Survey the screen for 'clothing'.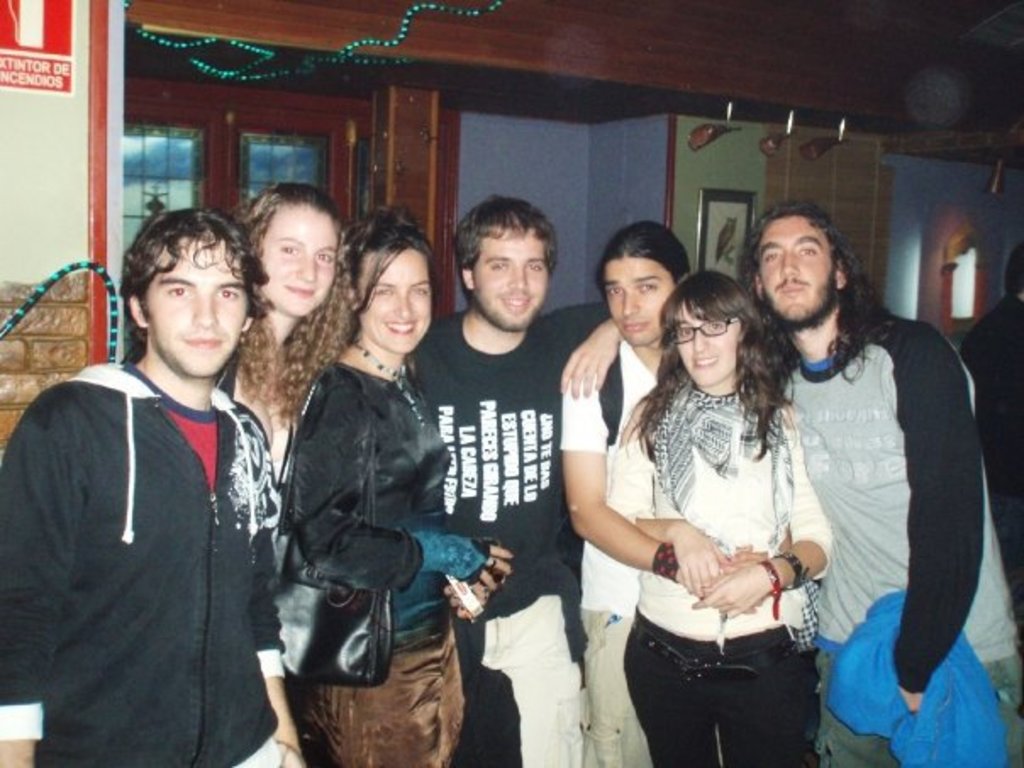
Survey found: select_region(302, 332, 471, 766).
